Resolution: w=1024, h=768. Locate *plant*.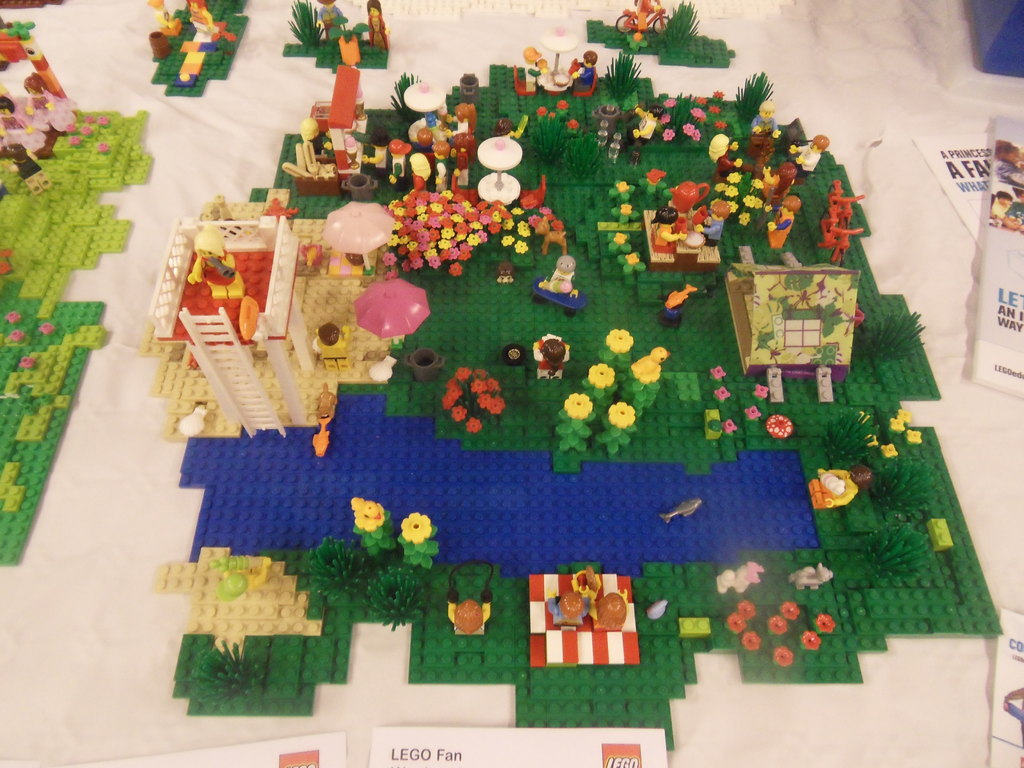
region(728, 61, 771, 122).
